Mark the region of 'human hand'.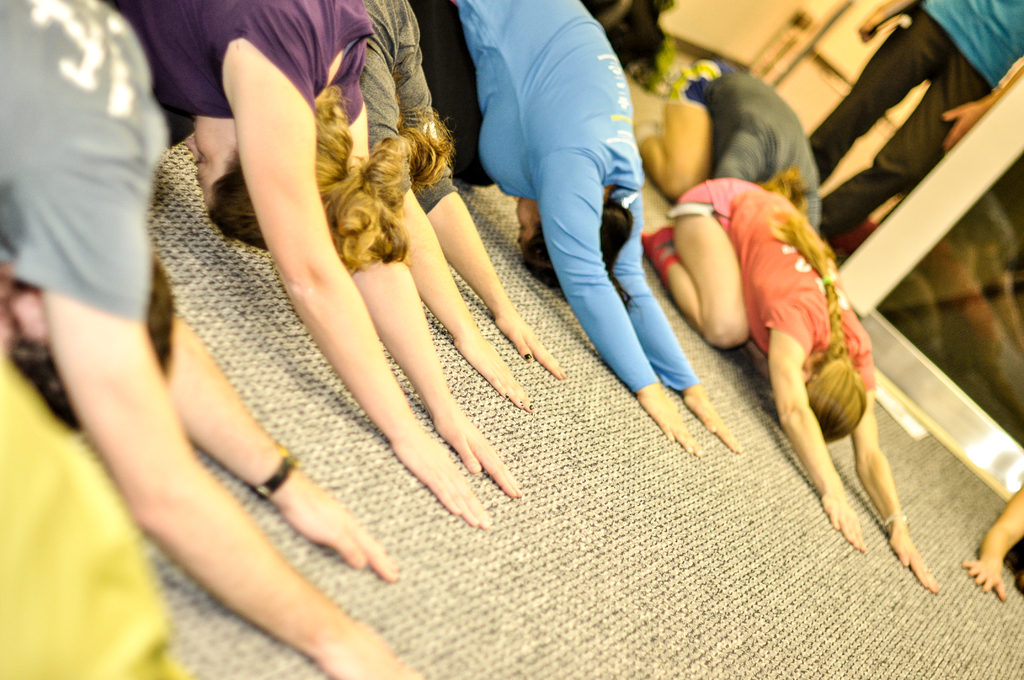
Region: detection(885, 520, 941, 595).
